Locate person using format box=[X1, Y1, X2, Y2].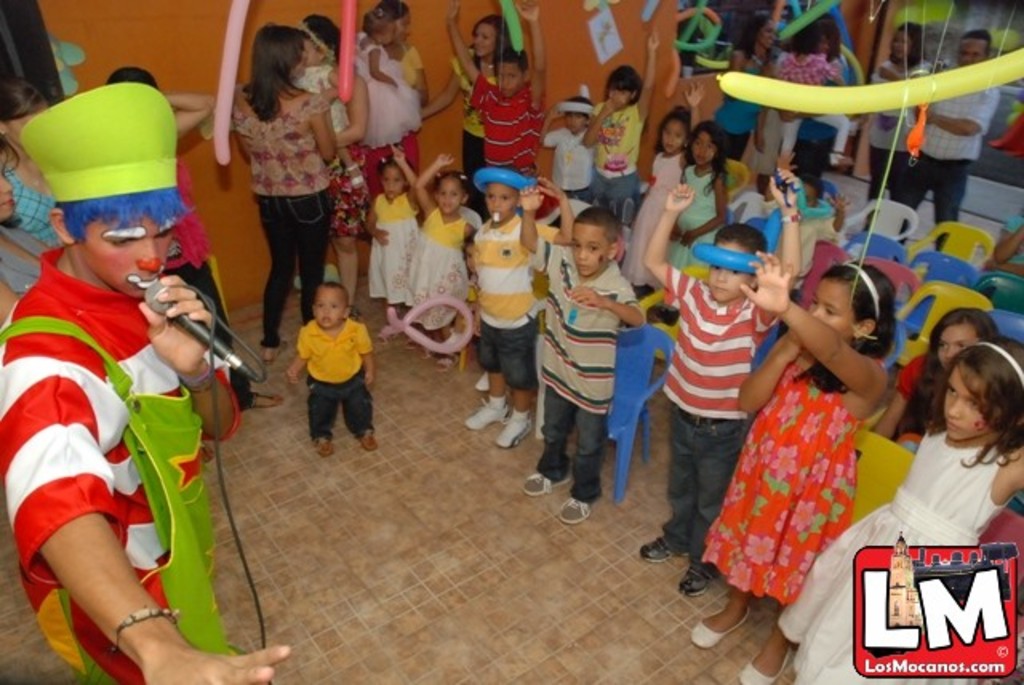
box=[710, 0, 763, 152].
